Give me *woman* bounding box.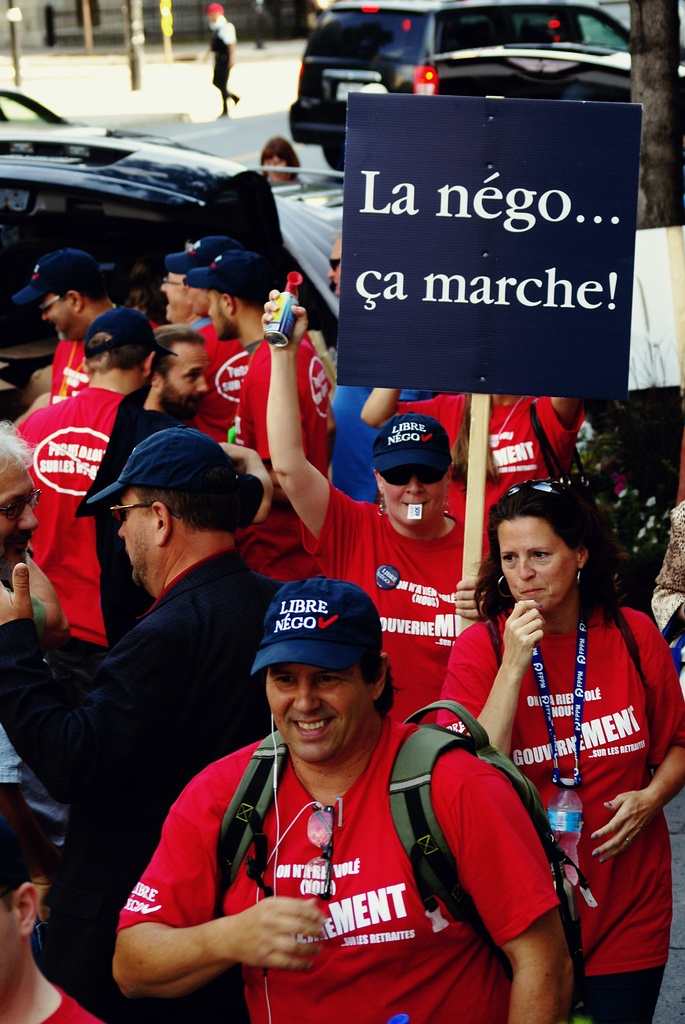
<bbox>462, 435, 666, 1023</bbox>.
